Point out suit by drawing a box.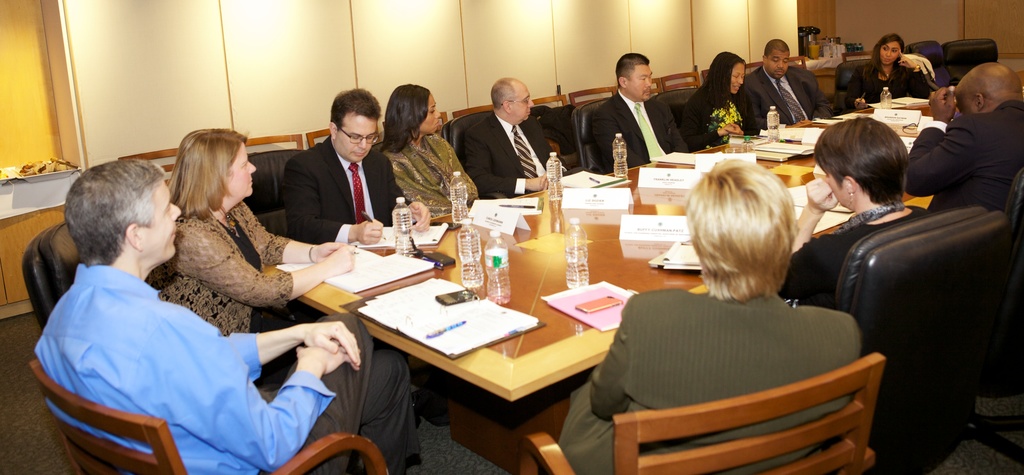
locate(841, 60, 931, 110).
